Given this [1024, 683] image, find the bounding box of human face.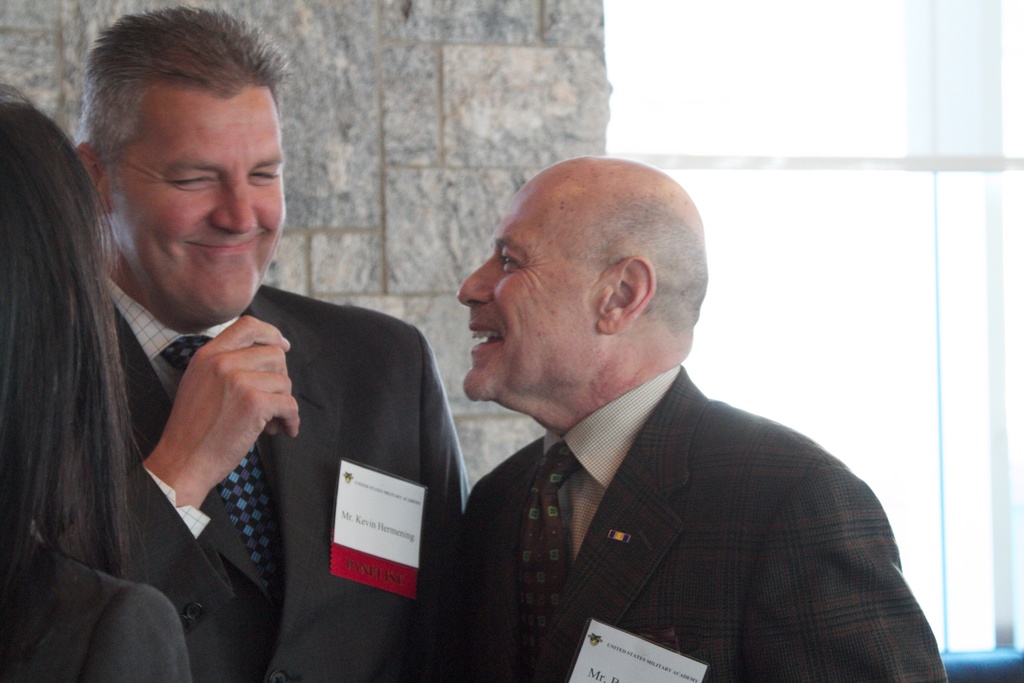
[459,188,609,406].
